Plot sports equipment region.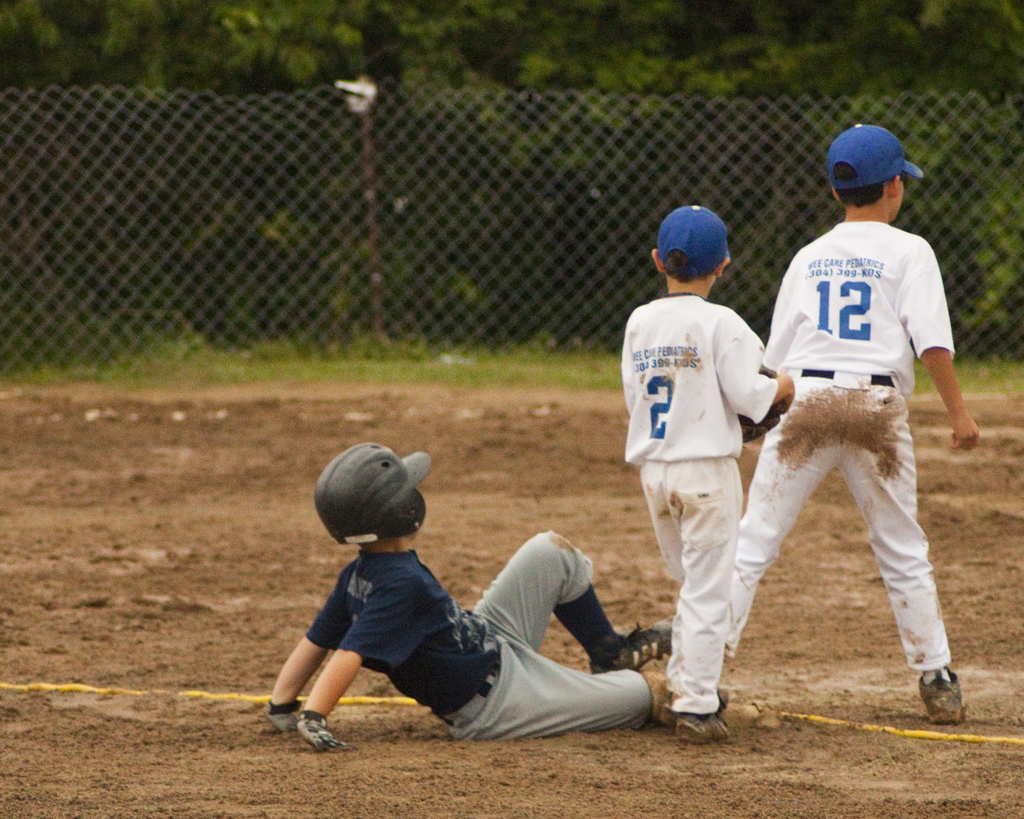
Plotted at x1=268, y1=702, x2=305, y2=733.
